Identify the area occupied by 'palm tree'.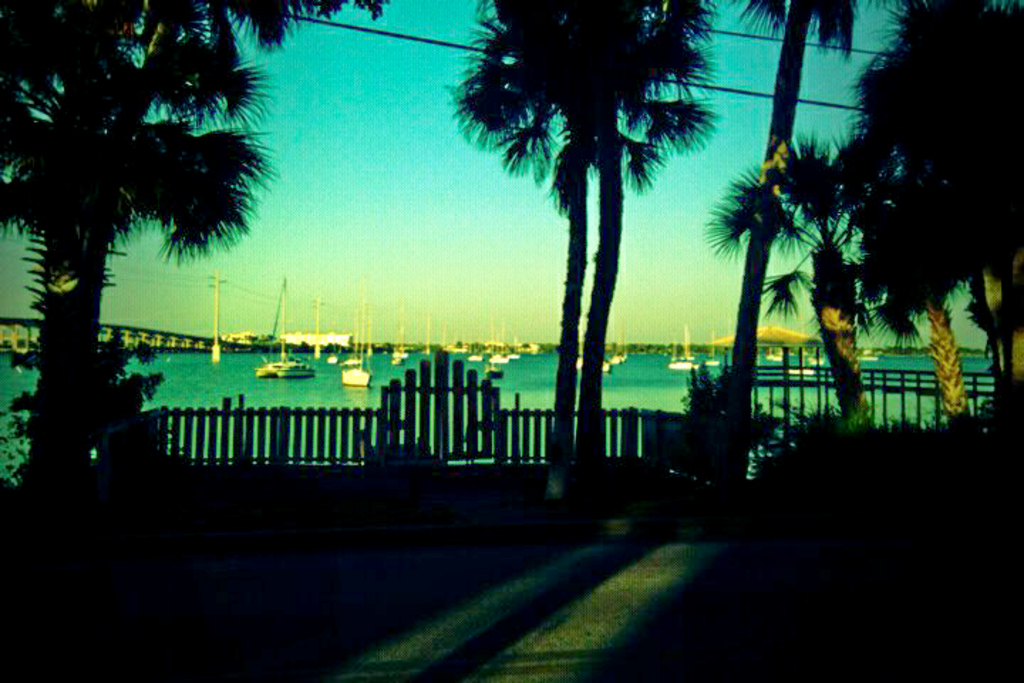
Area: (741,142,859,415).
